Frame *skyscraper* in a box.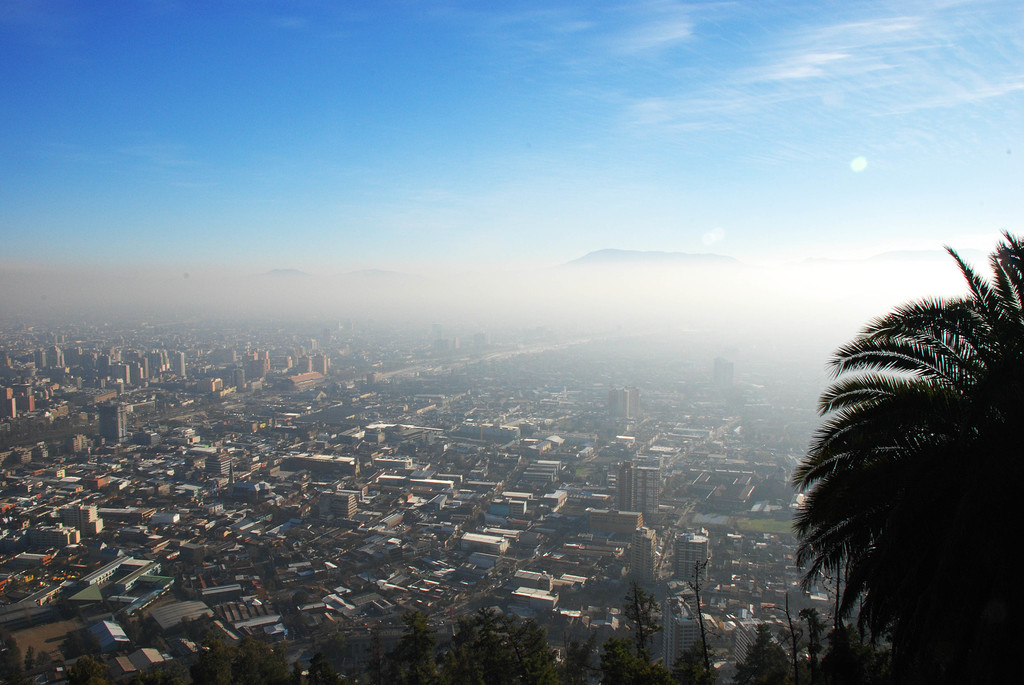
[left=663, top=595, right=700, bottom=684].
